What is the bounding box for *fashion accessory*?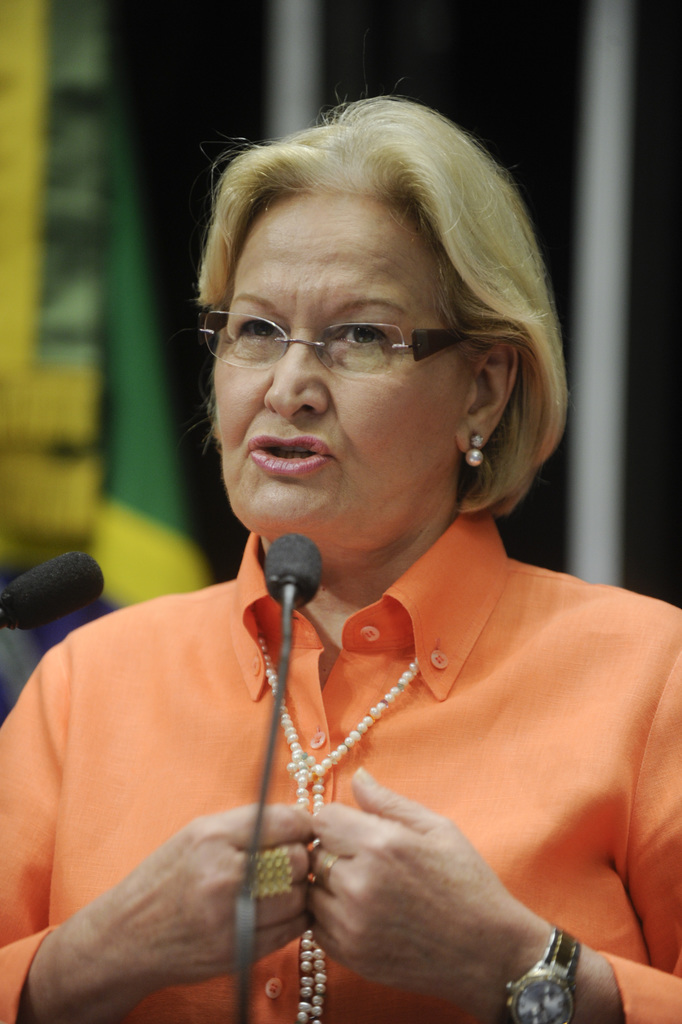
bbox(503, 922, 580, 1023).
